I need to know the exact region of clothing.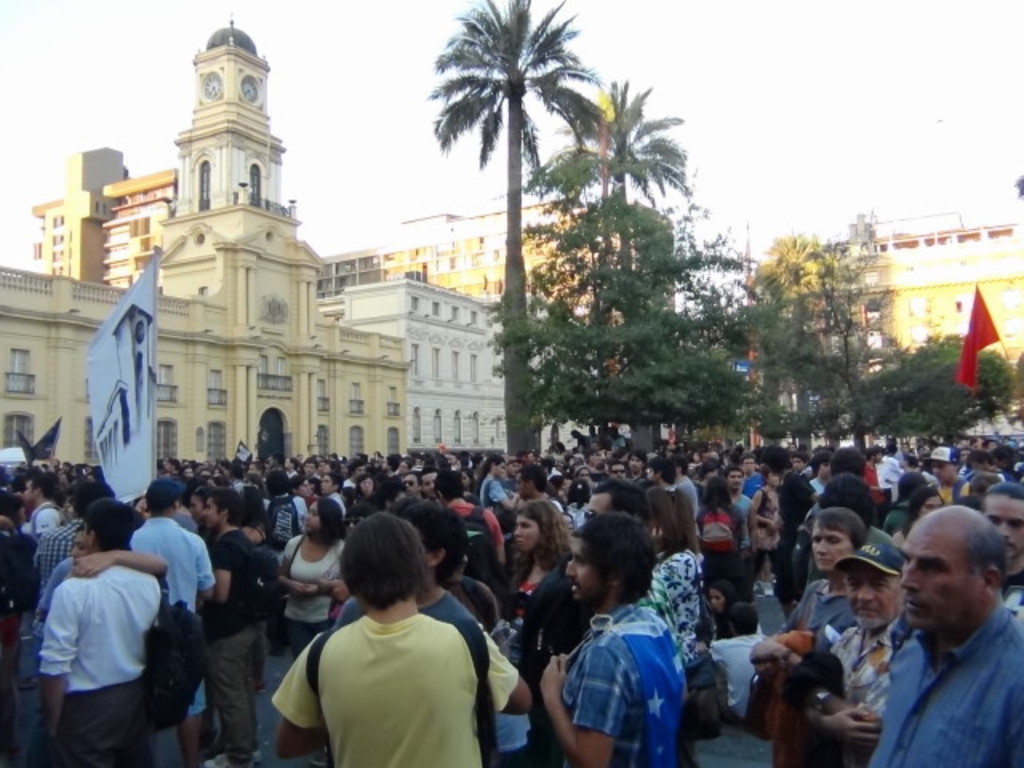
Region: bbox=(130, 517, 211, 637).
